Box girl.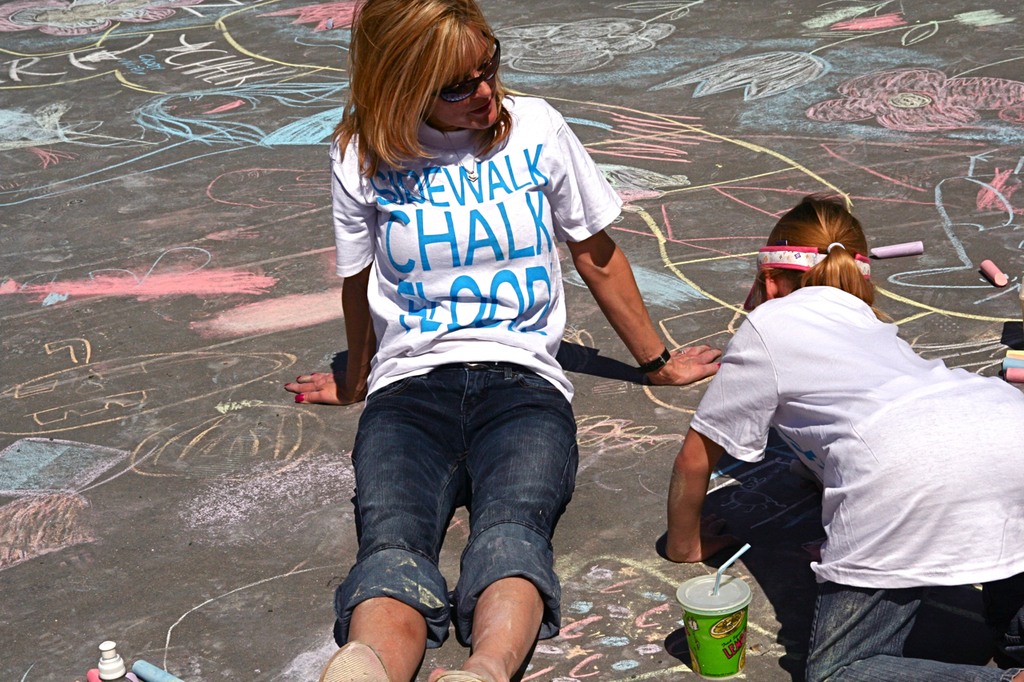
select_region(662, 193, 1023, 681).
